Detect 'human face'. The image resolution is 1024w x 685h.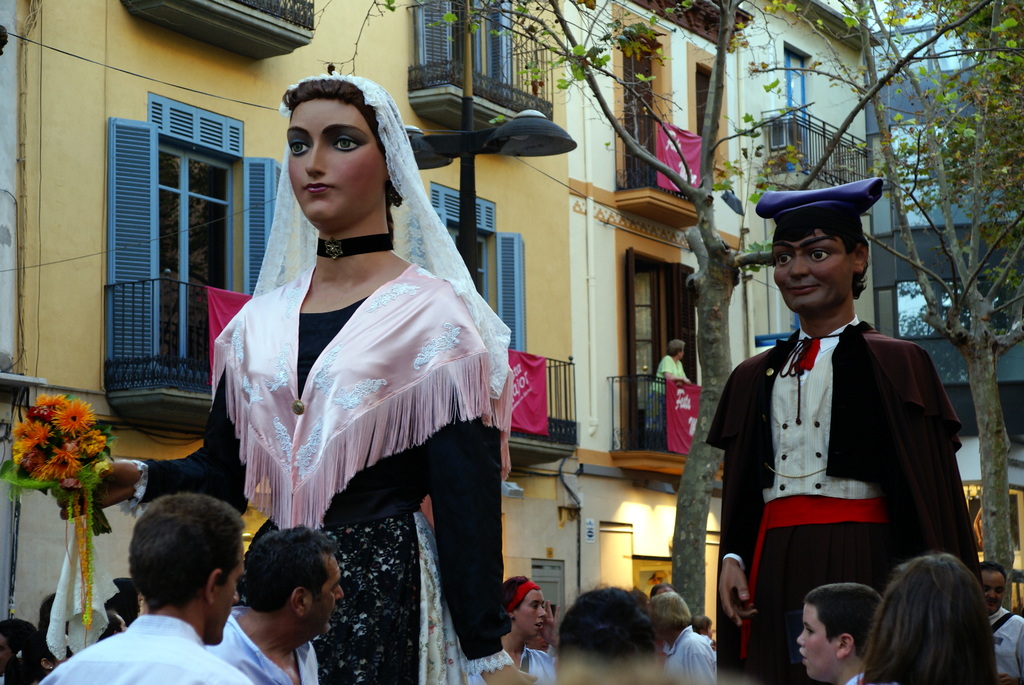
<bbox>981, 571, 1007, 617</bbox>.
